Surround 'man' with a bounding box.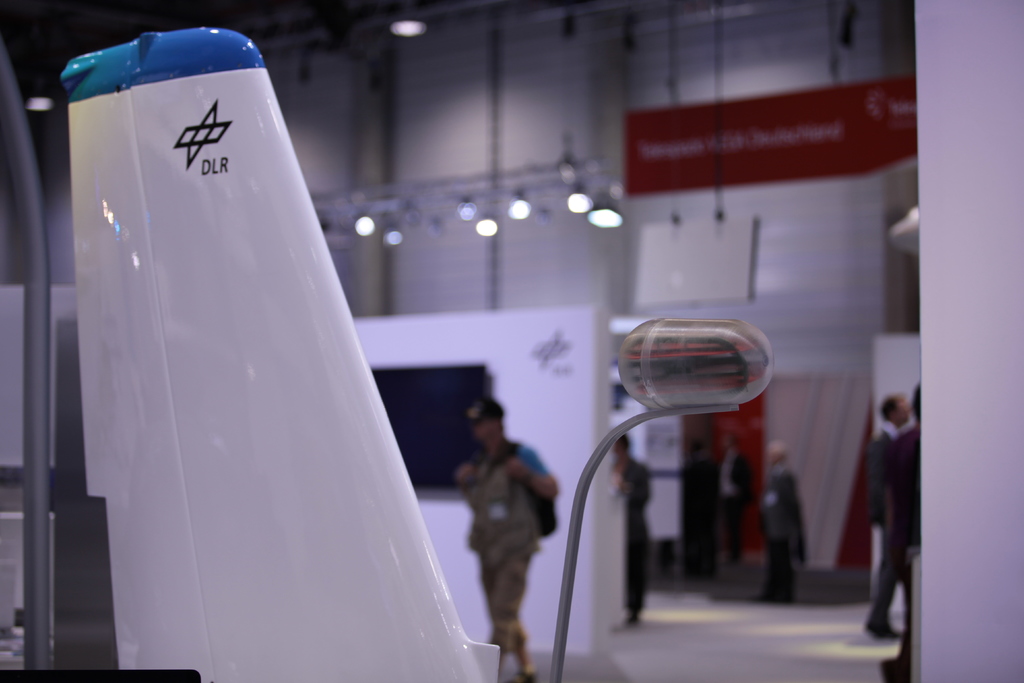
{"x1": 433, "y1": 399, "x2": 548, "y2": 647}.
